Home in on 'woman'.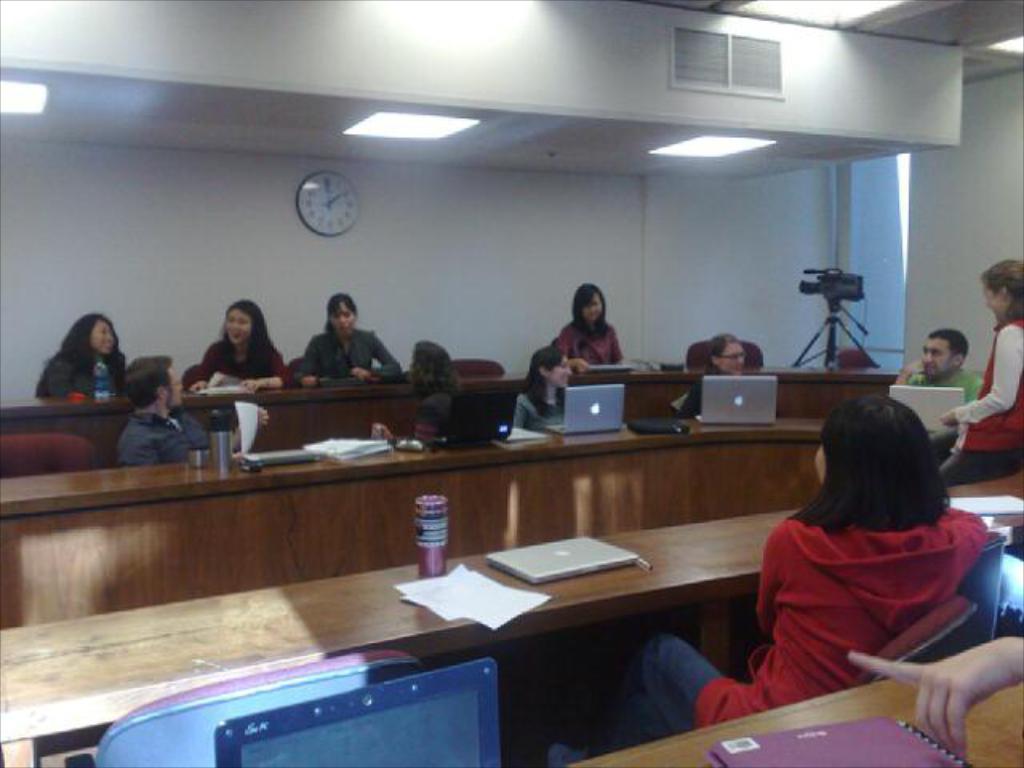
Homed in at (720, 379, 1006, 739).
